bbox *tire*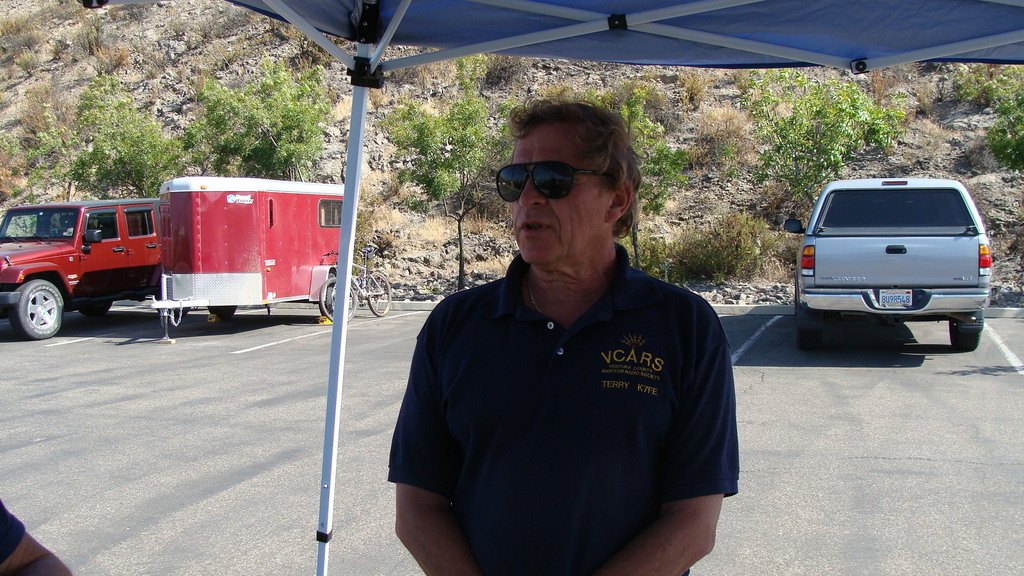
locate(9, 277, 64, 341)
